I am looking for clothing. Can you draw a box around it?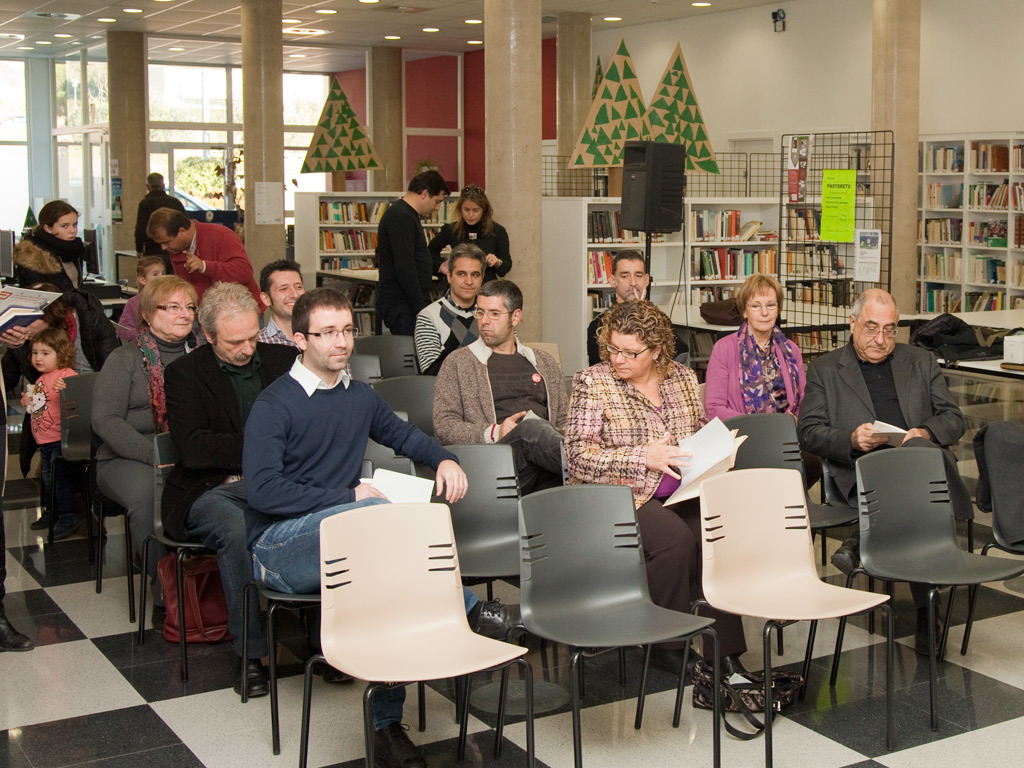
Sure, the bounding box is pyautogui.locateOnScreen(701, 297, 820, 450).
